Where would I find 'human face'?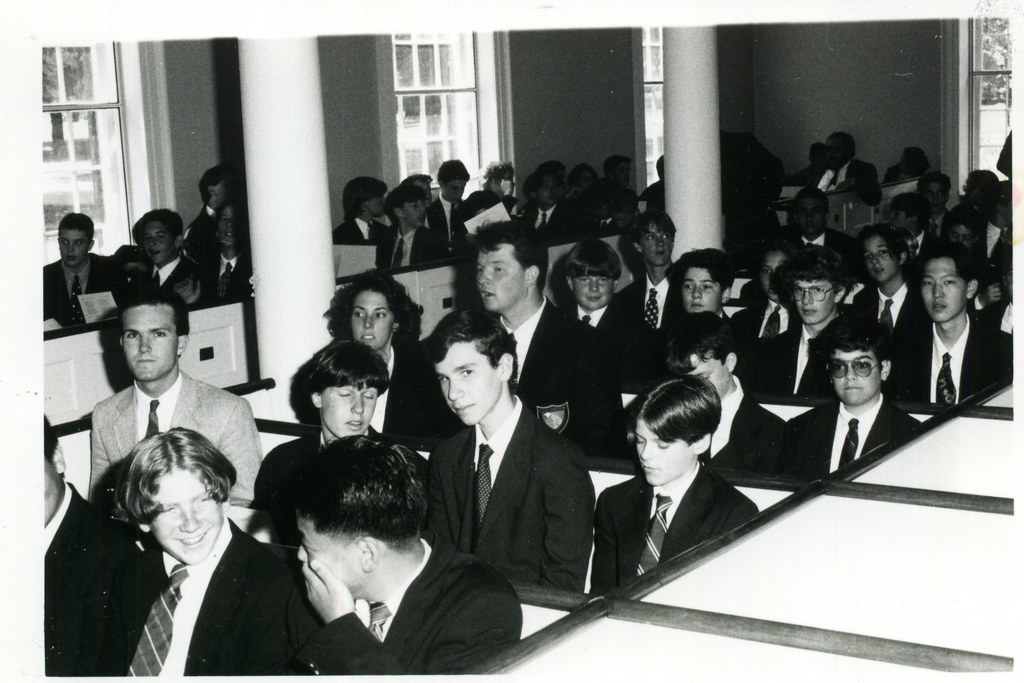
At 479/249/530/309.
